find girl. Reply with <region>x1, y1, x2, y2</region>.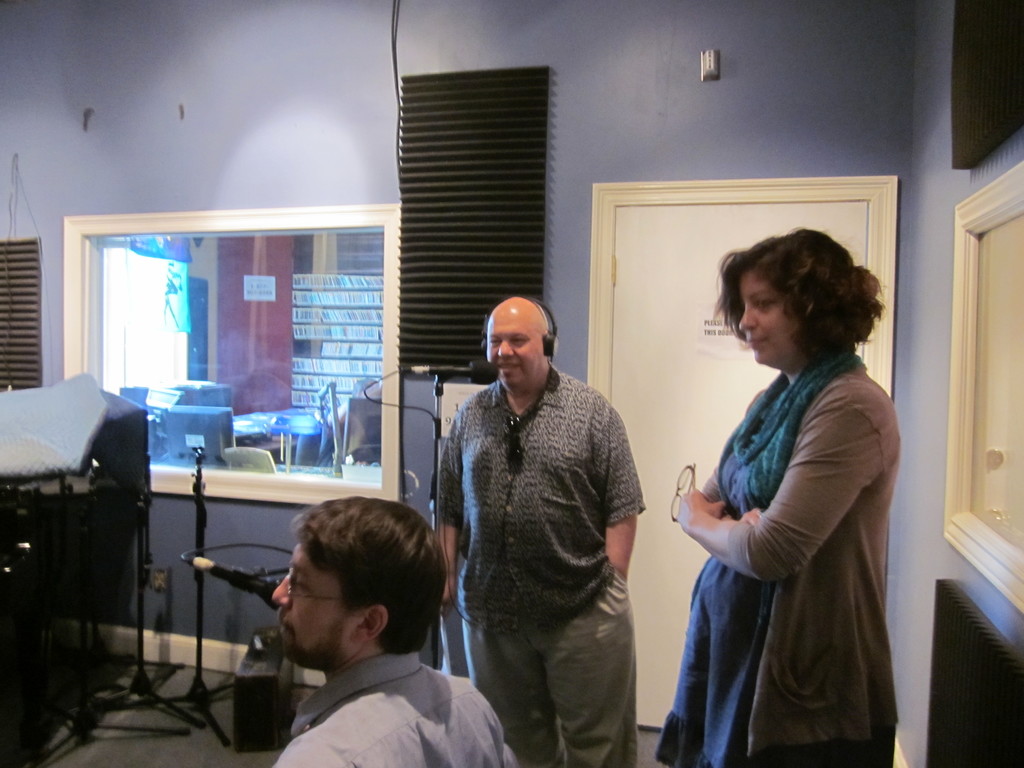
<region>657, 232, 900, 767</region>.
